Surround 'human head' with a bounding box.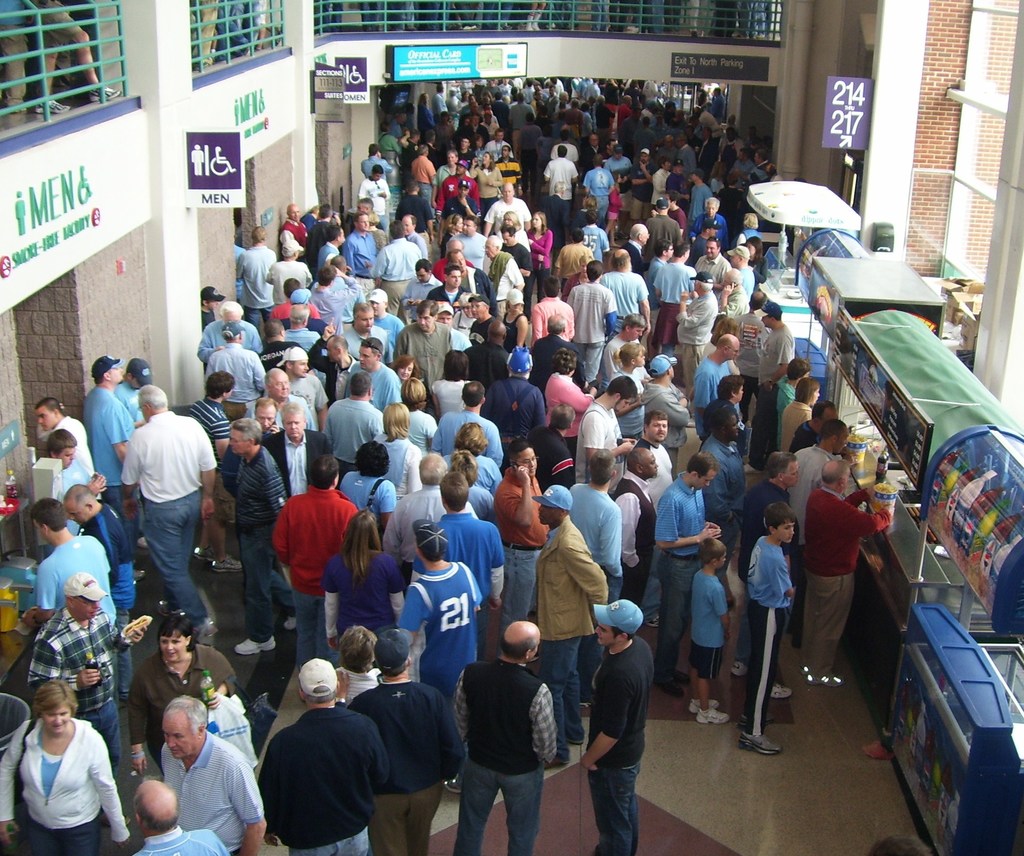
x1=354, y1=212, x2=371, y2=234.
